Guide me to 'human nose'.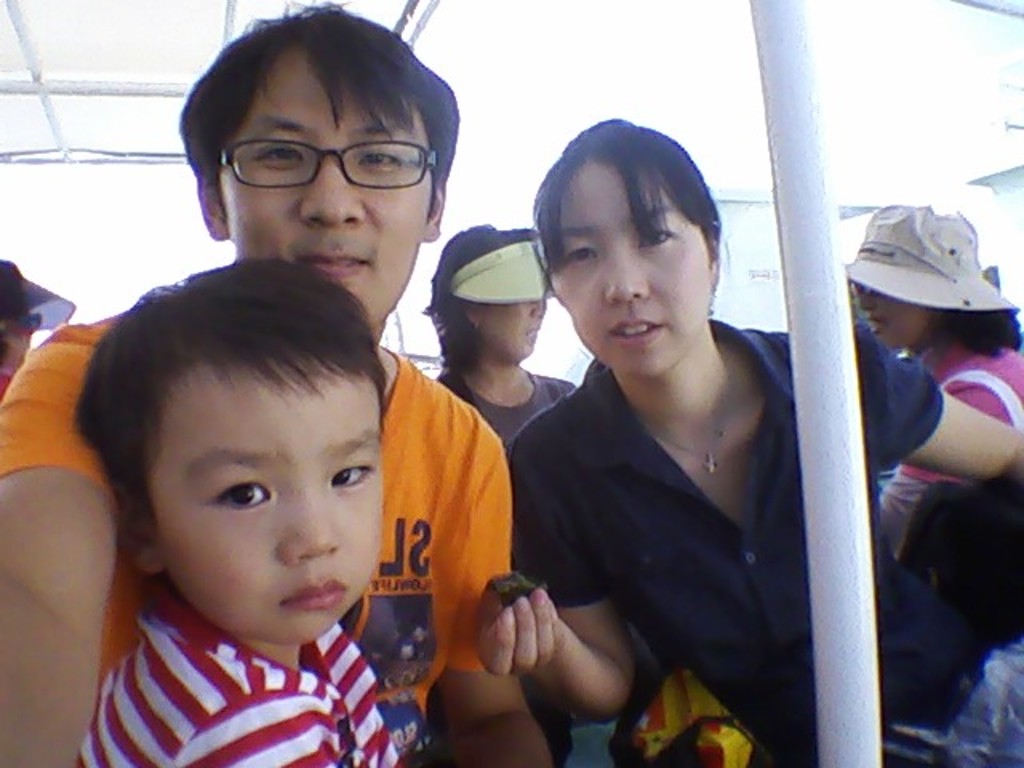
Guidance: <region>531, 296, 544, 317</region>.
